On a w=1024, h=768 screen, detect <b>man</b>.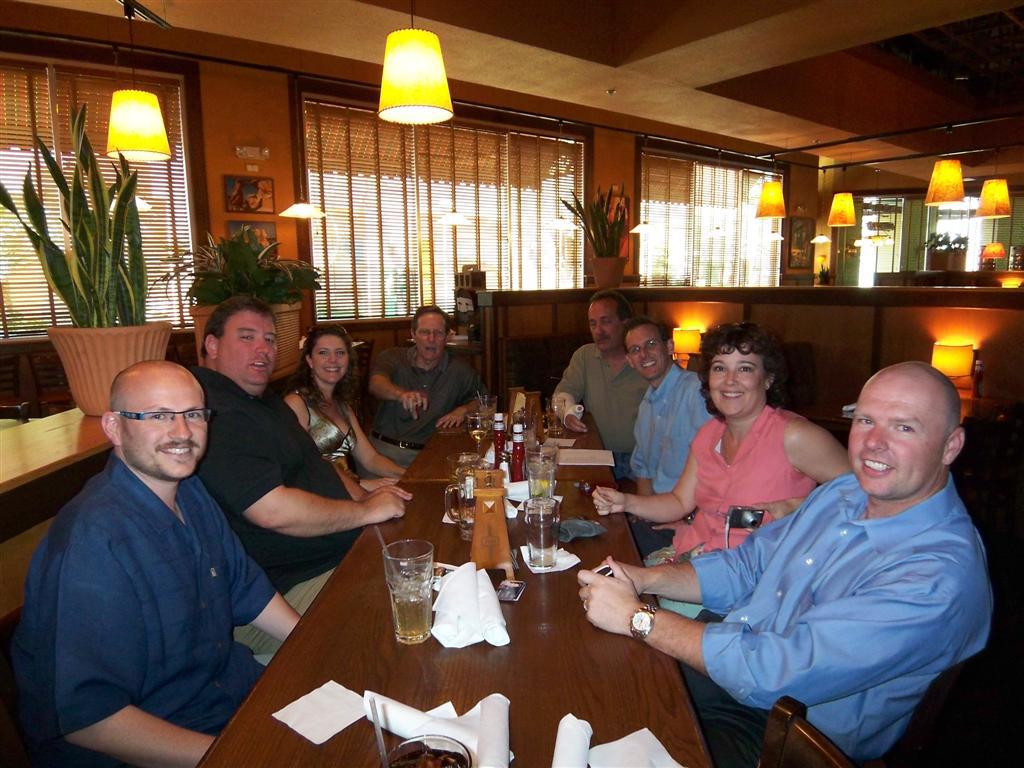
<region>19, 336, 287, 762</region>.
